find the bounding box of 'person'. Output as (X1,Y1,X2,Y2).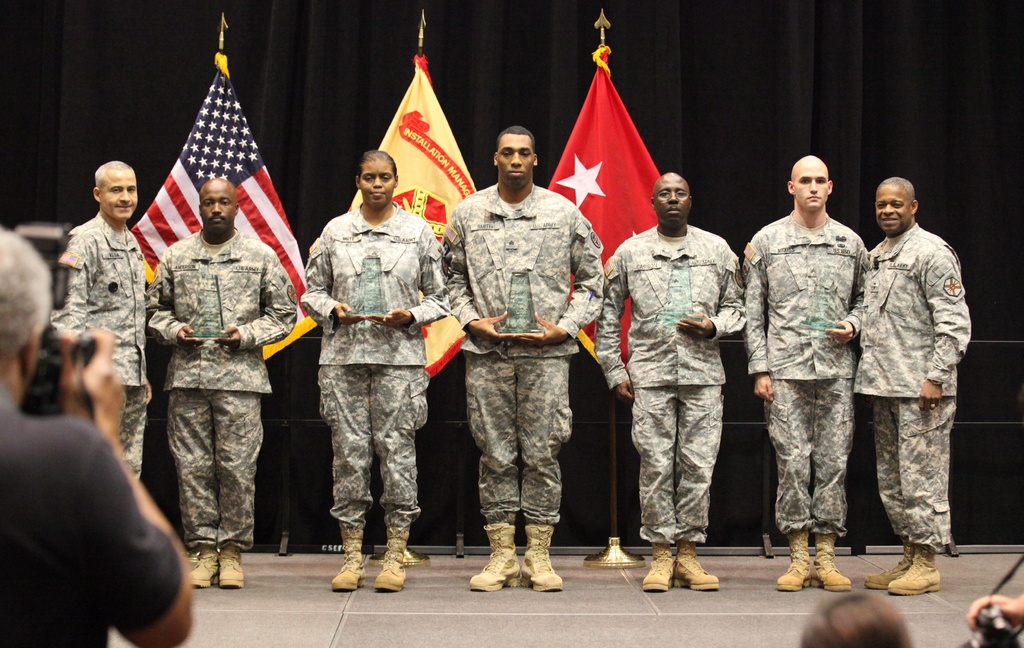
(445,126,606,595).
